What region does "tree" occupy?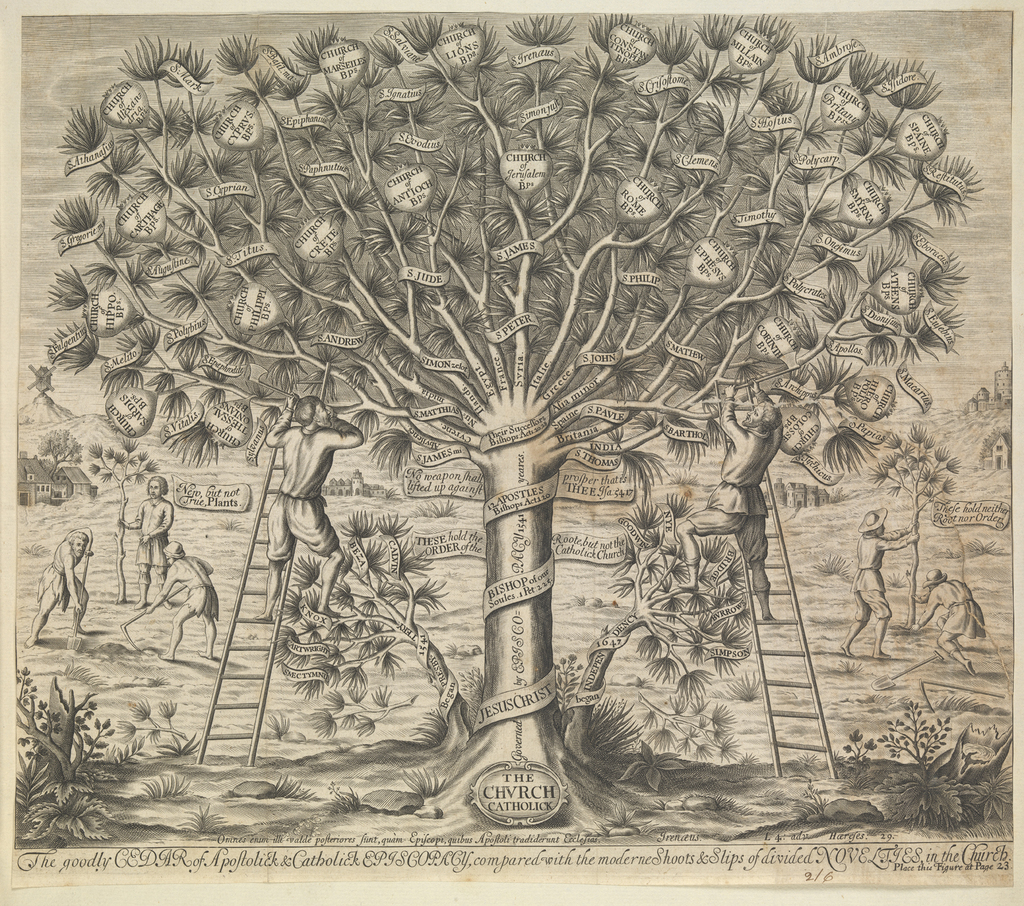
bbox(57, 14, 985, 830).
